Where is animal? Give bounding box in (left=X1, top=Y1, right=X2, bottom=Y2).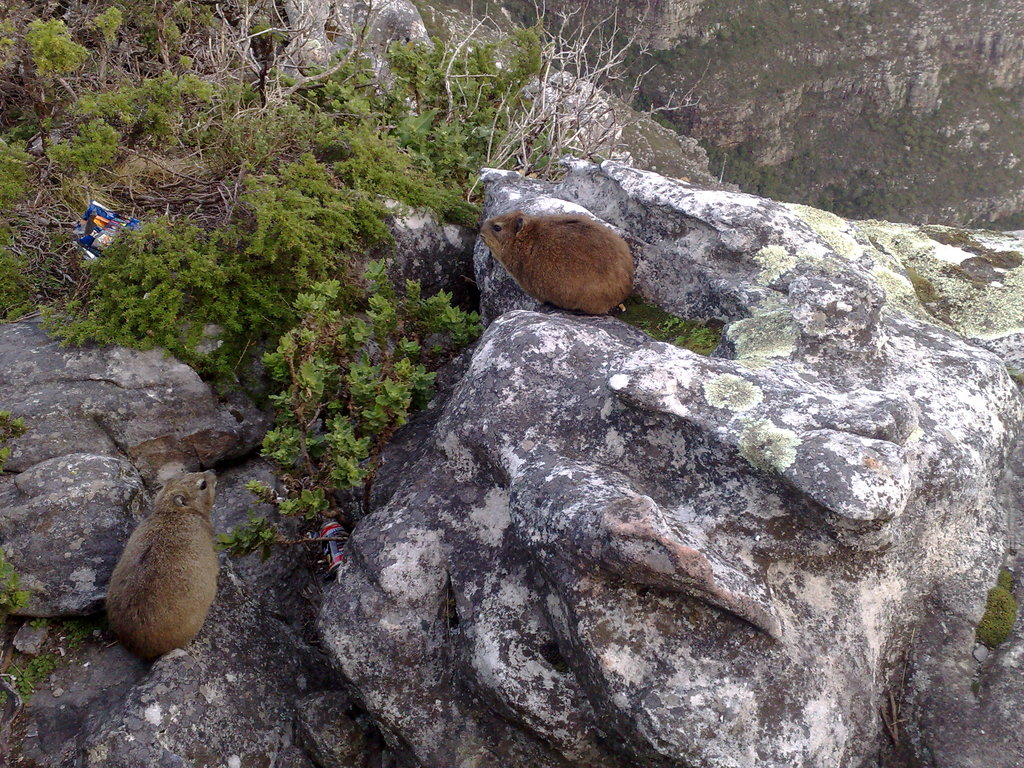
(left=461, top=198, right=636, bottom=317).
